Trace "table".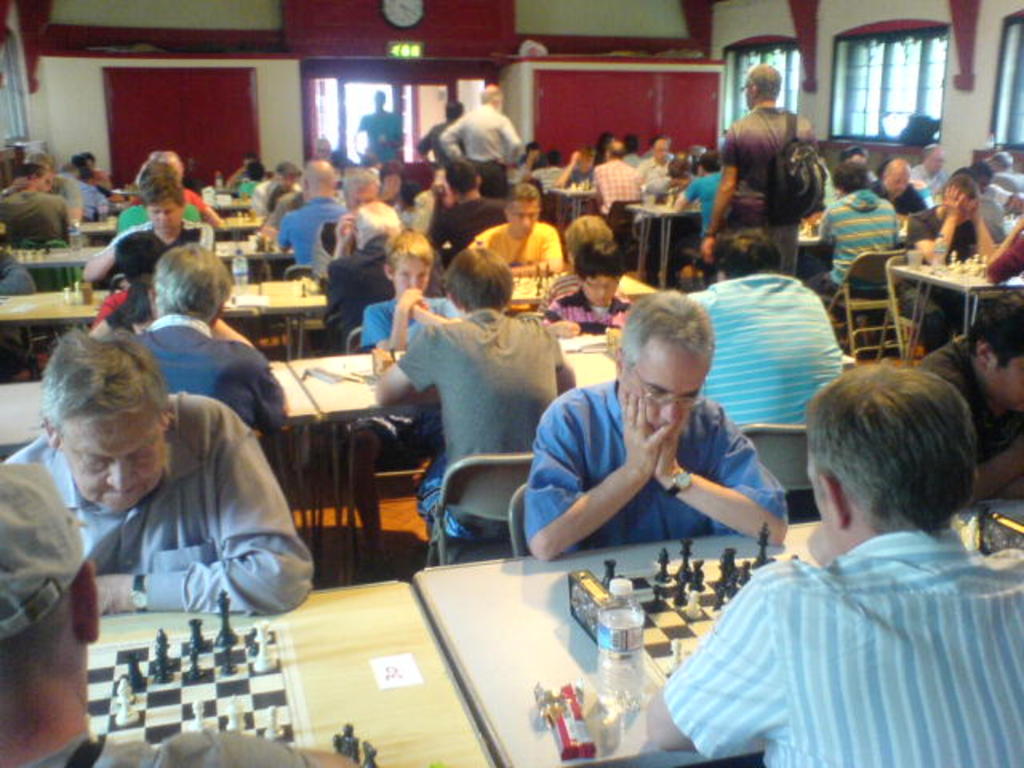
Traced to x1=90, y1=571, x2=498, y2=766.
